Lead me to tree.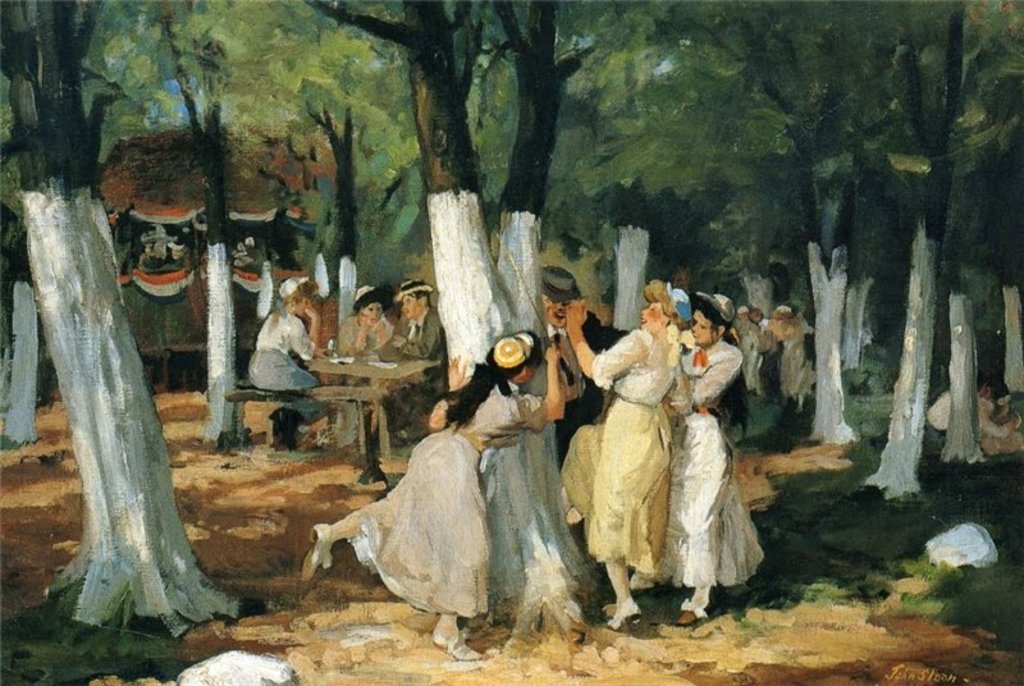
Lead to 718,0,1023,585.
